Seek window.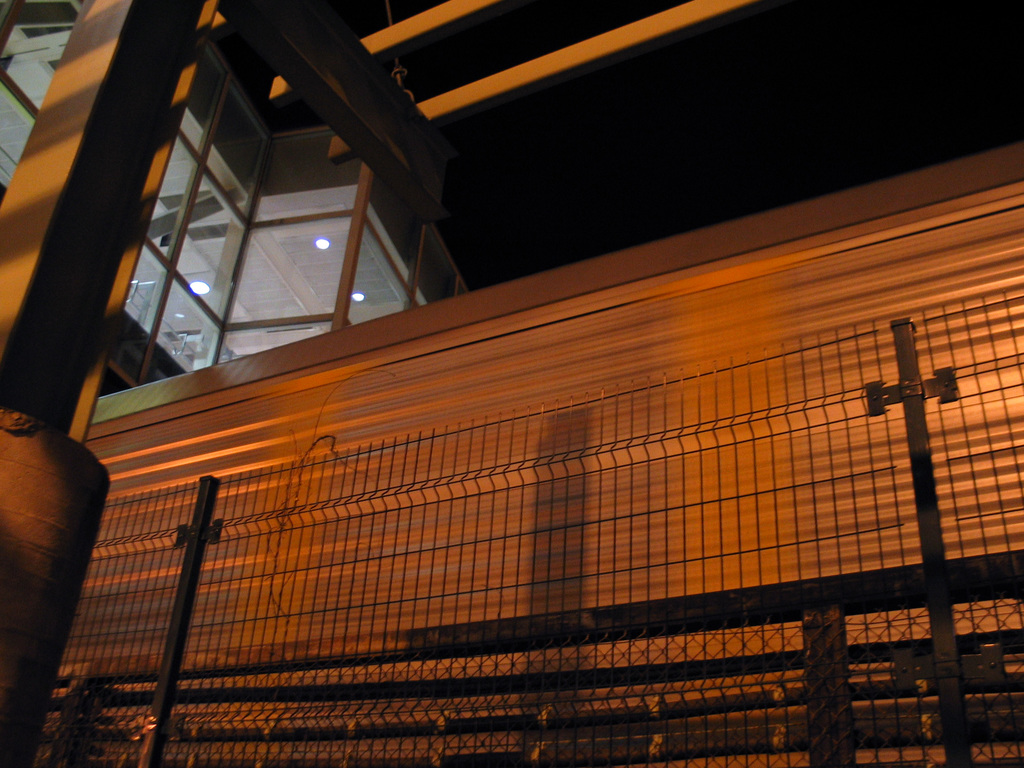
detection(168, 190, 237, 304).
